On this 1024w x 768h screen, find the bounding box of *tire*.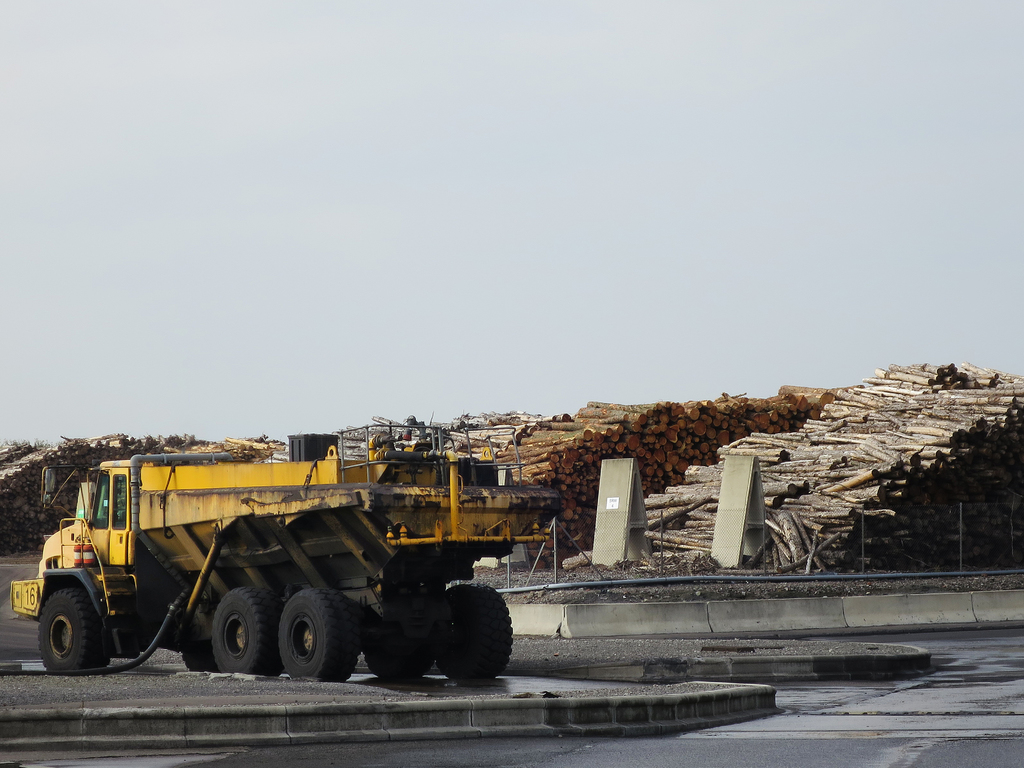
Bounding box: [left=211, top=584, right=279, bottom=678].
